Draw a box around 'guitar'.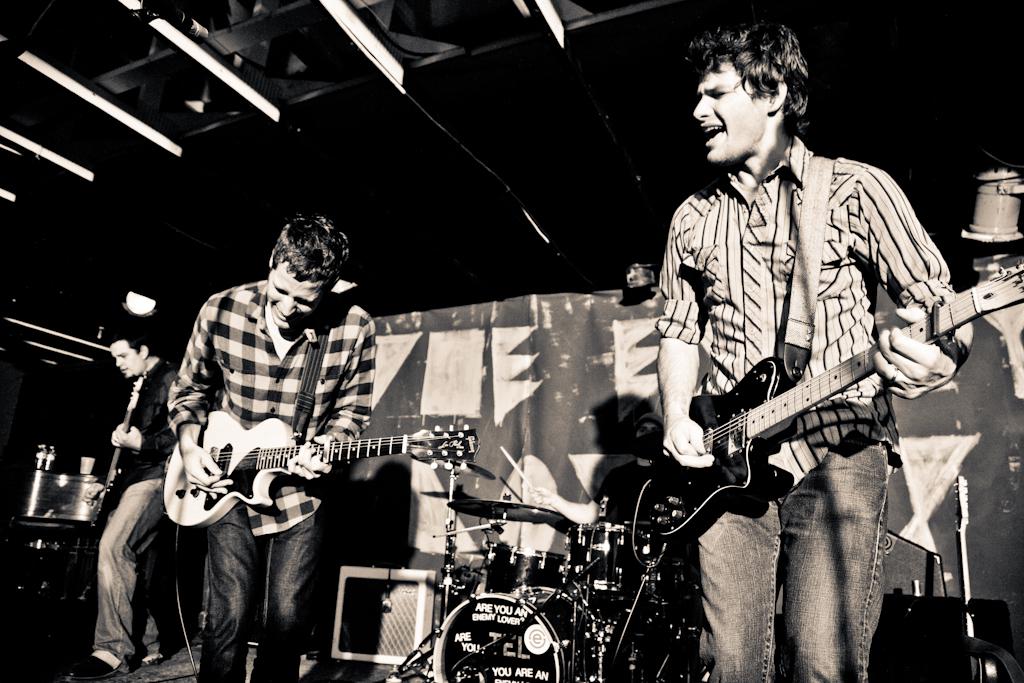
(92,372,146,504).
